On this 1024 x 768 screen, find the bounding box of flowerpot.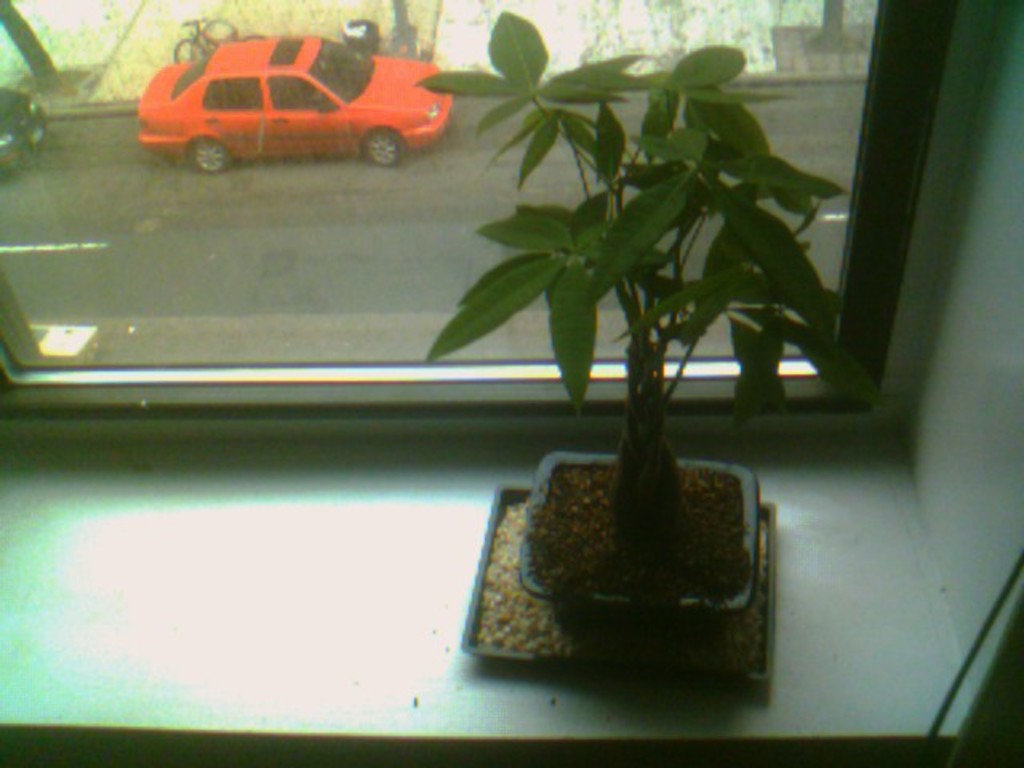
Bounding box: (left=472, top=424, right=792, bottom=691).
